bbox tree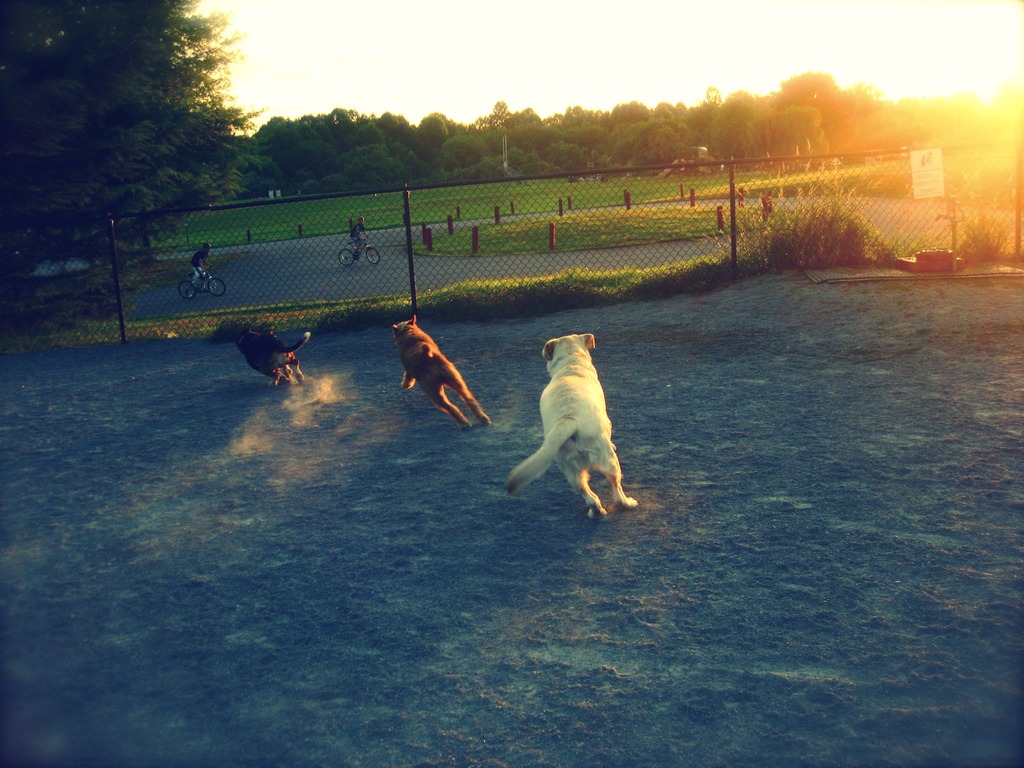
region(0, 0, 264, 271)
